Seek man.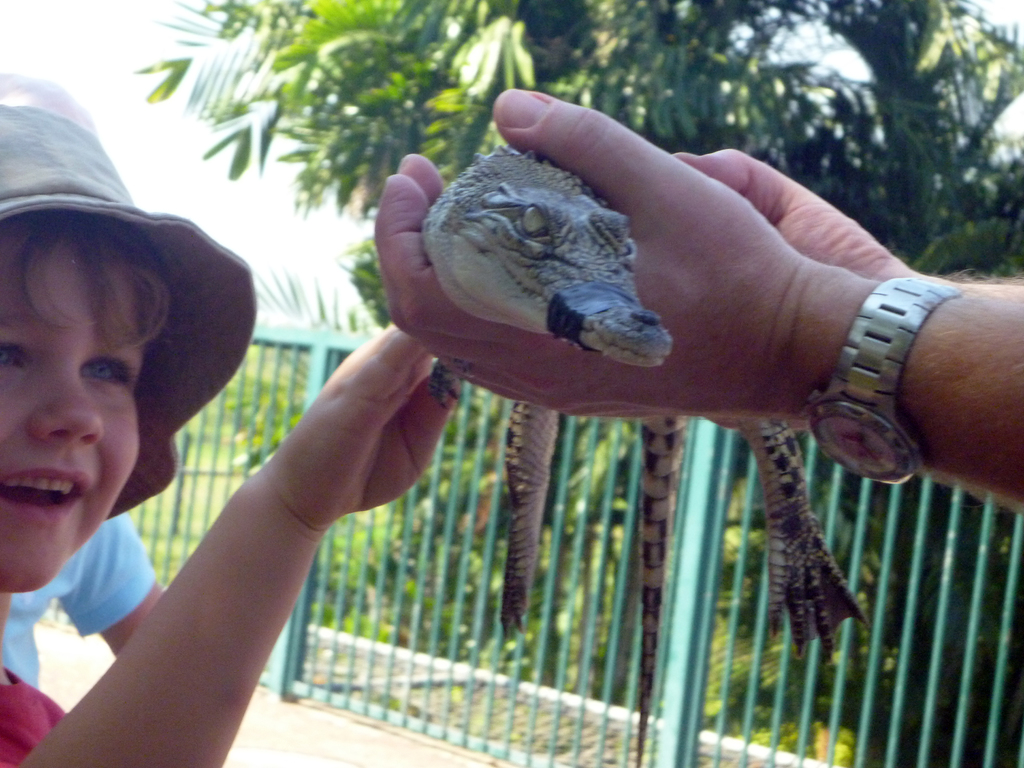
pyautogui.locateOnScreen(365, 77, 1023, 520).
